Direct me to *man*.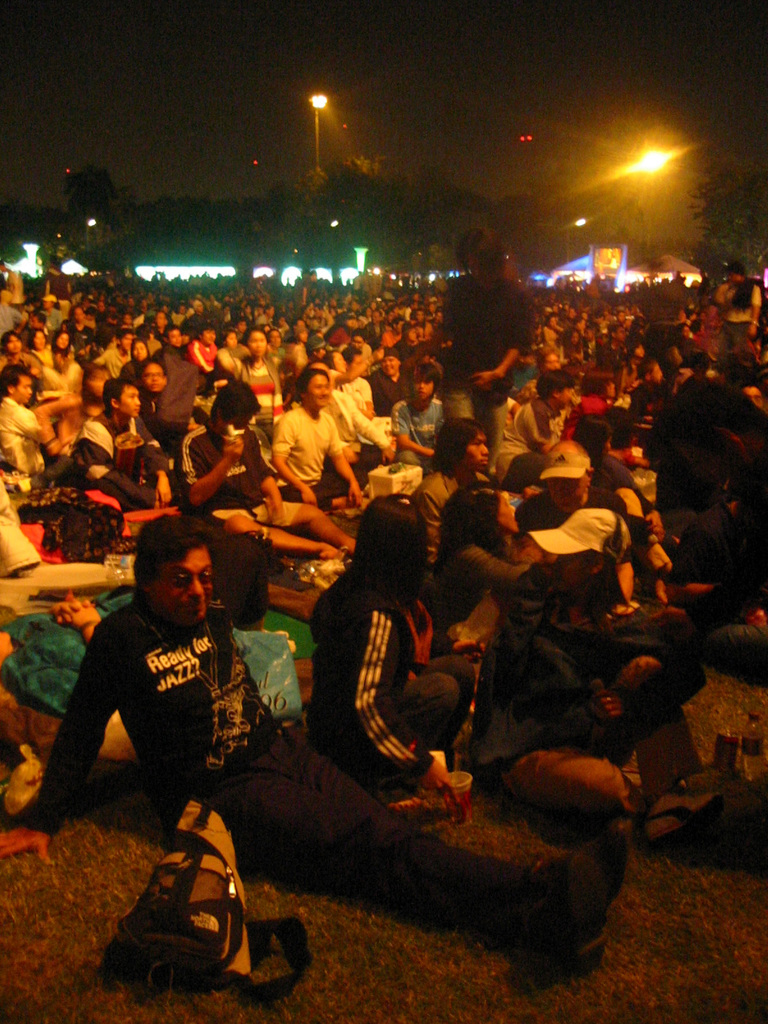
Direction: [left=384, top=362, right=451, bottom=468].
